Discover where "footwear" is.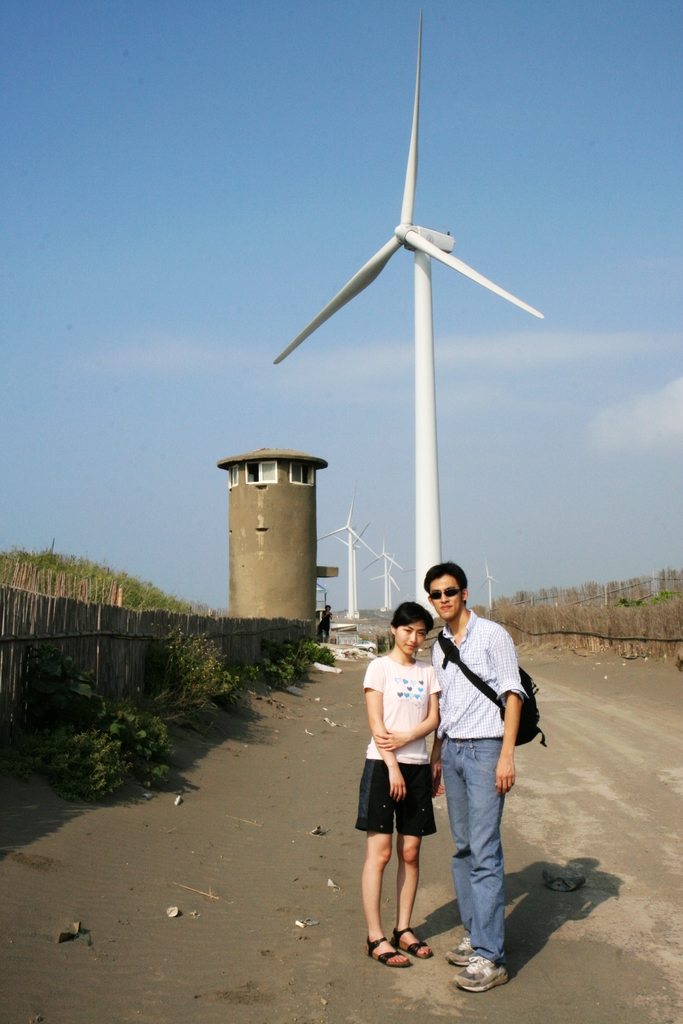
Discovered at <region>367, 933, 409, 968</region>.
